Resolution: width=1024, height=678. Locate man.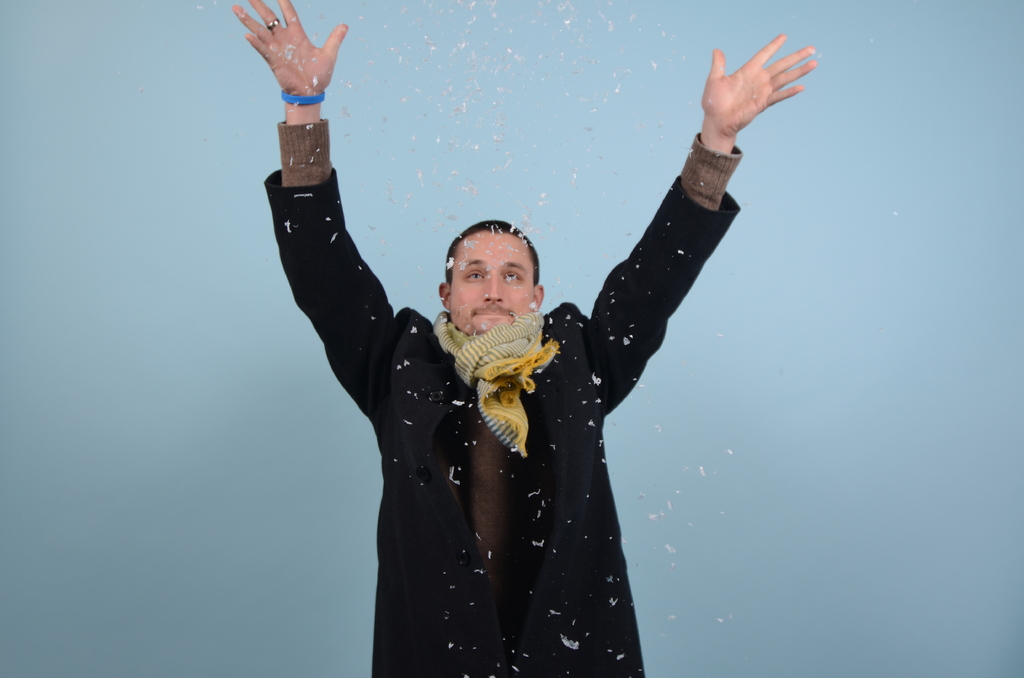
305 72 755 665.
